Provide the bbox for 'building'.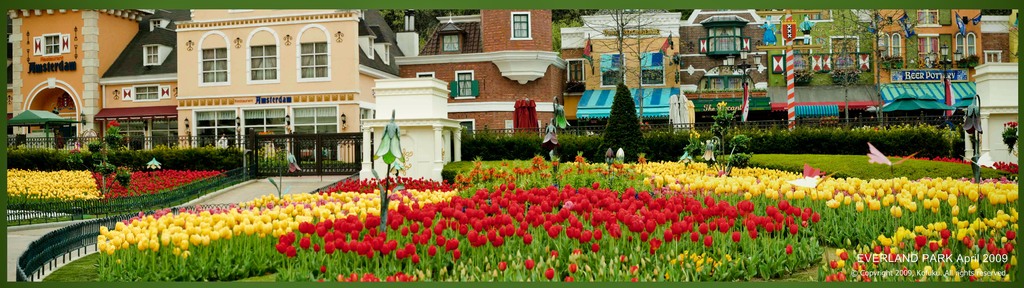
971 65 1020 170.
